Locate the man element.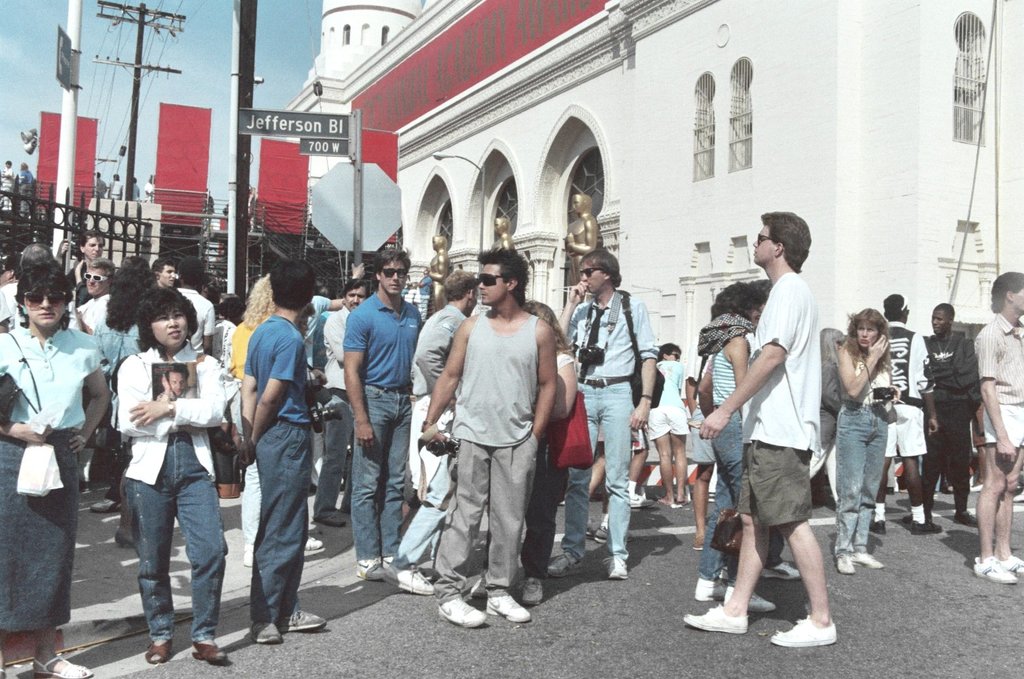
Element bbox: bbox=[65, 232, 103, 308].
